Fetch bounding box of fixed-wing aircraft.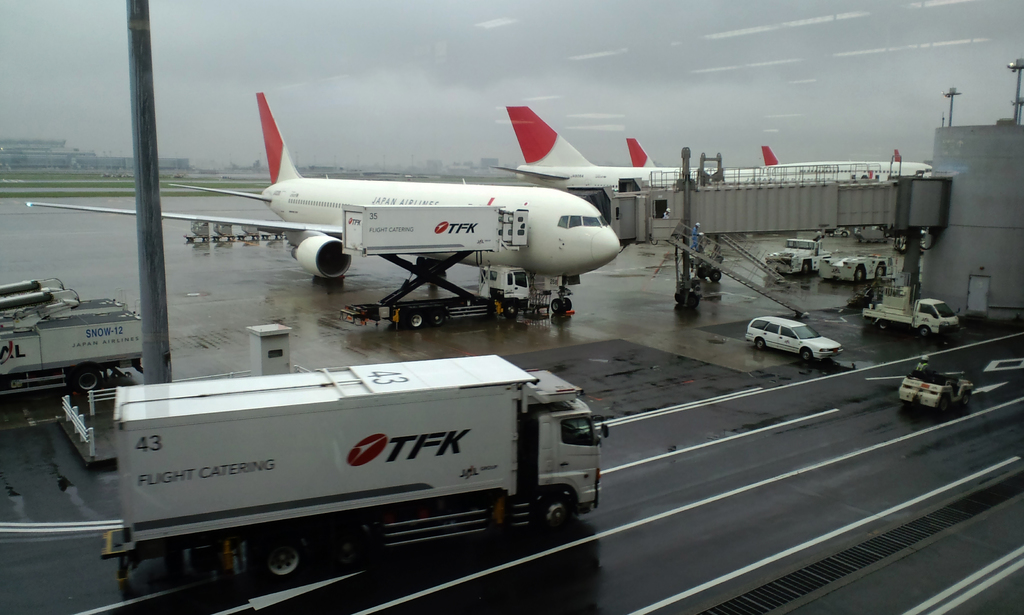
Bbox: 489,102,707,215.
